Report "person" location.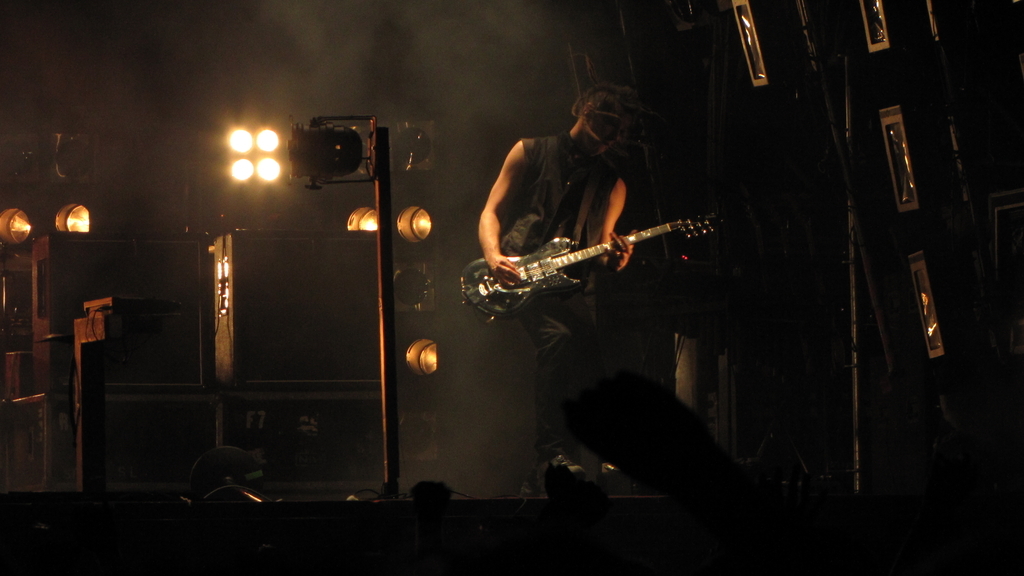
Report: detection(453, 99, 680, 439).
